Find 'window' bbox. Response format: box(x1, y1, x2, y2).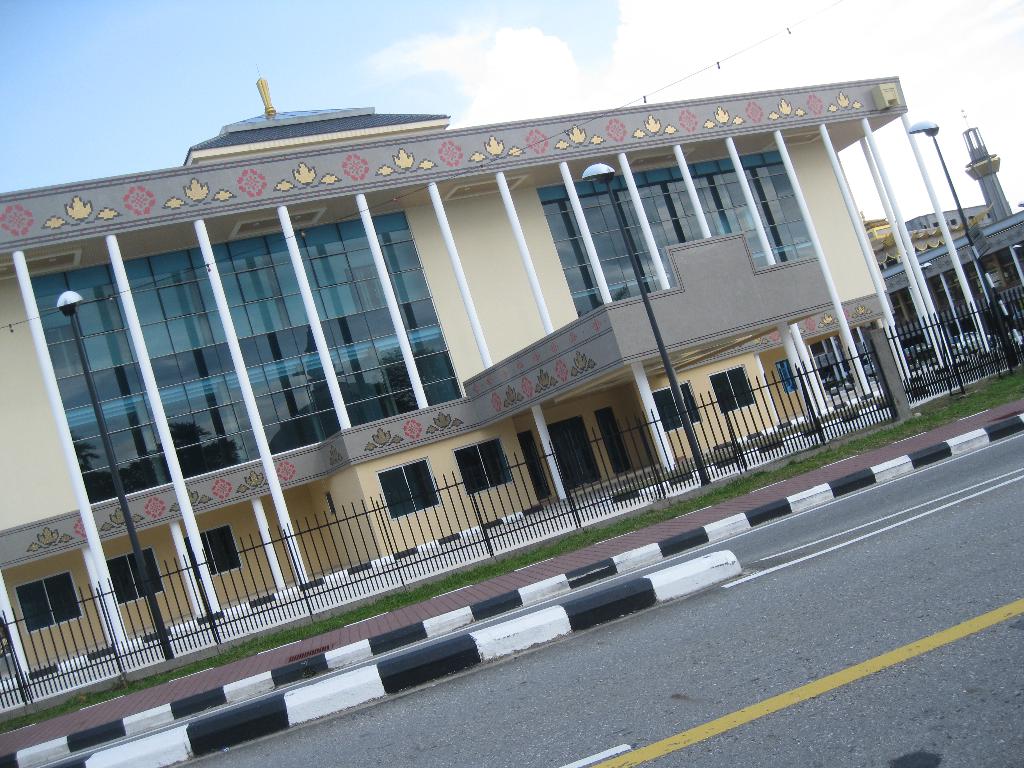
box(184, 529, 242, 581).
